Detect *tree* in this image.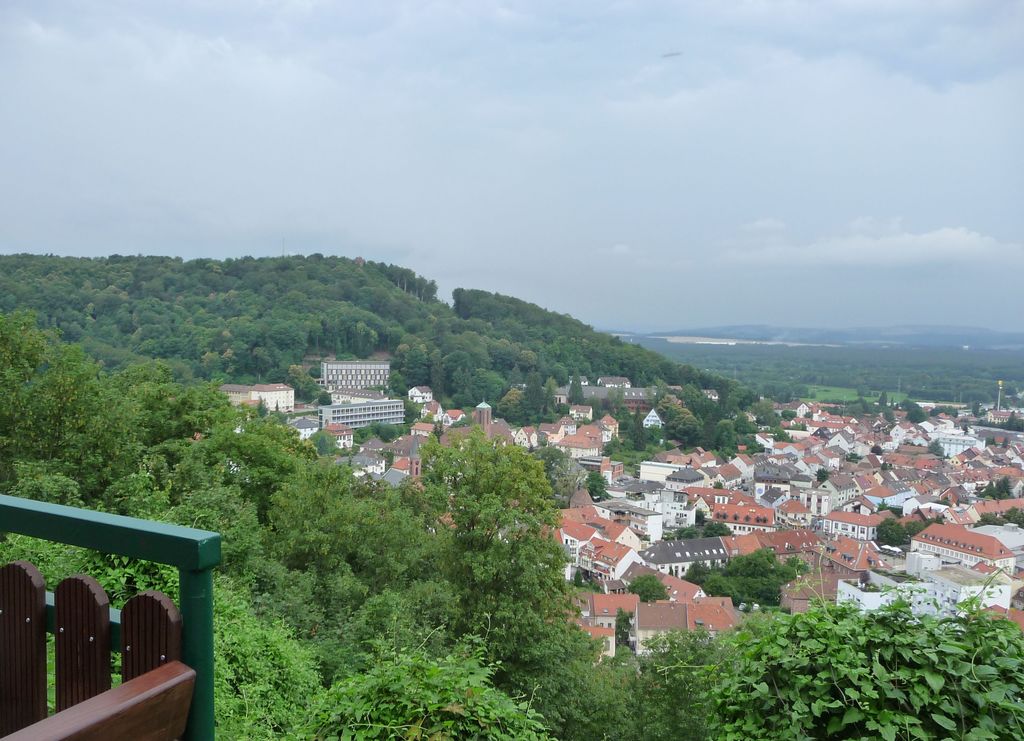
Detection: [left=306, top=362, right=321, bottom=384].
